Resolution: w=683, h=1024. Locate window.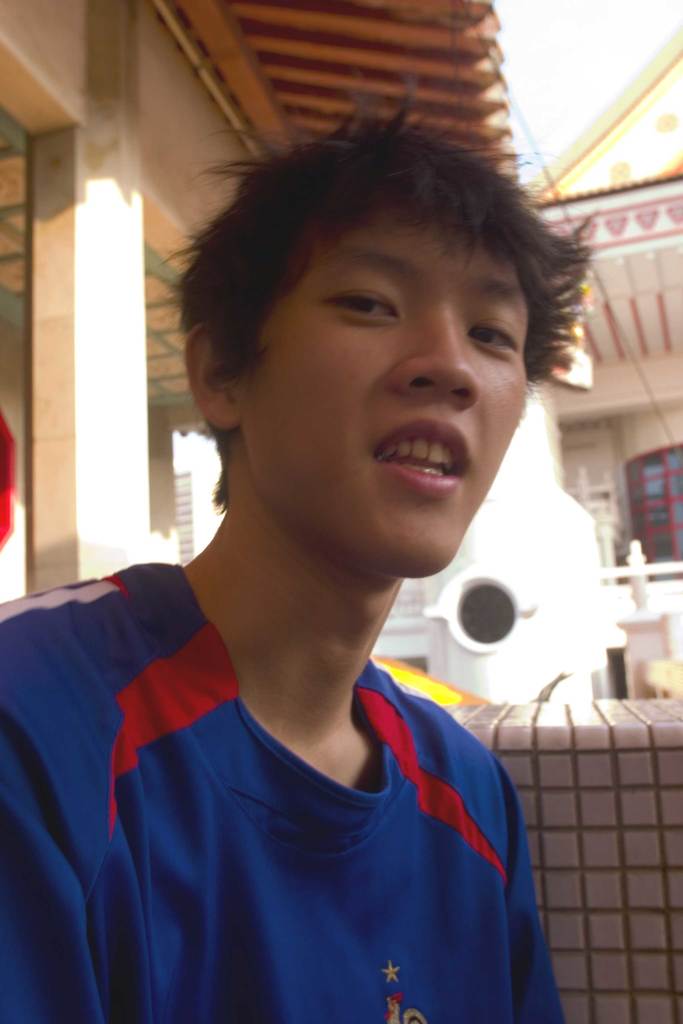
[629,445,682,572].
